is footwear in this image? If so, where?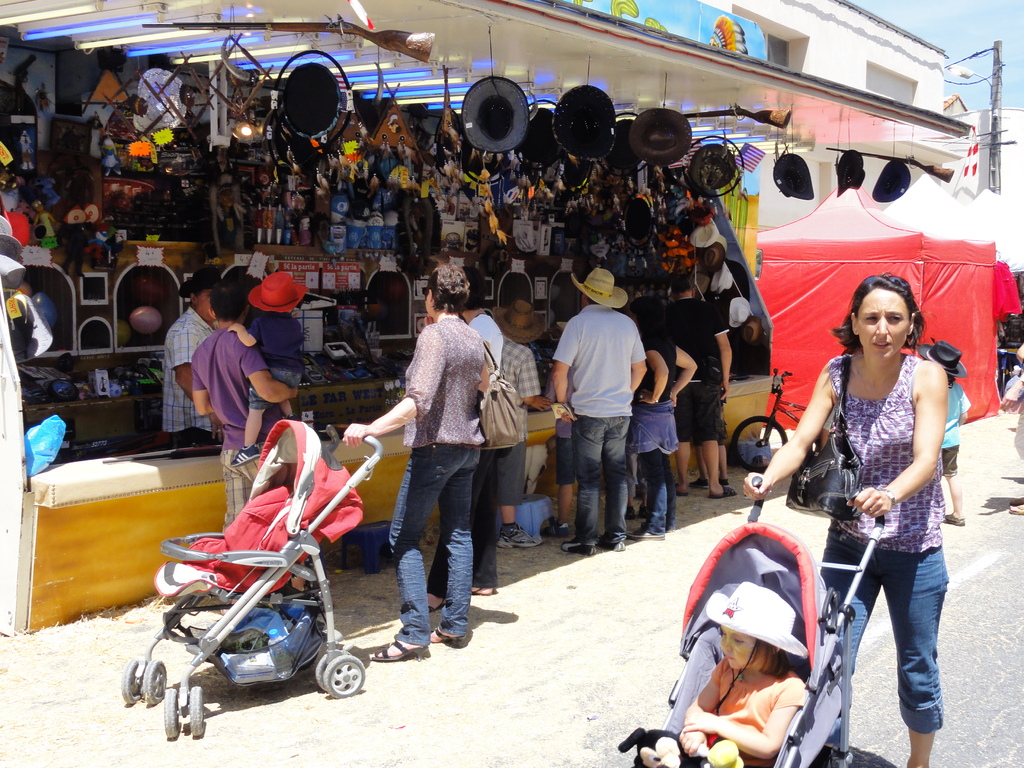
Yes, at <bbox>545, 518, 572, 541</bbox>.
